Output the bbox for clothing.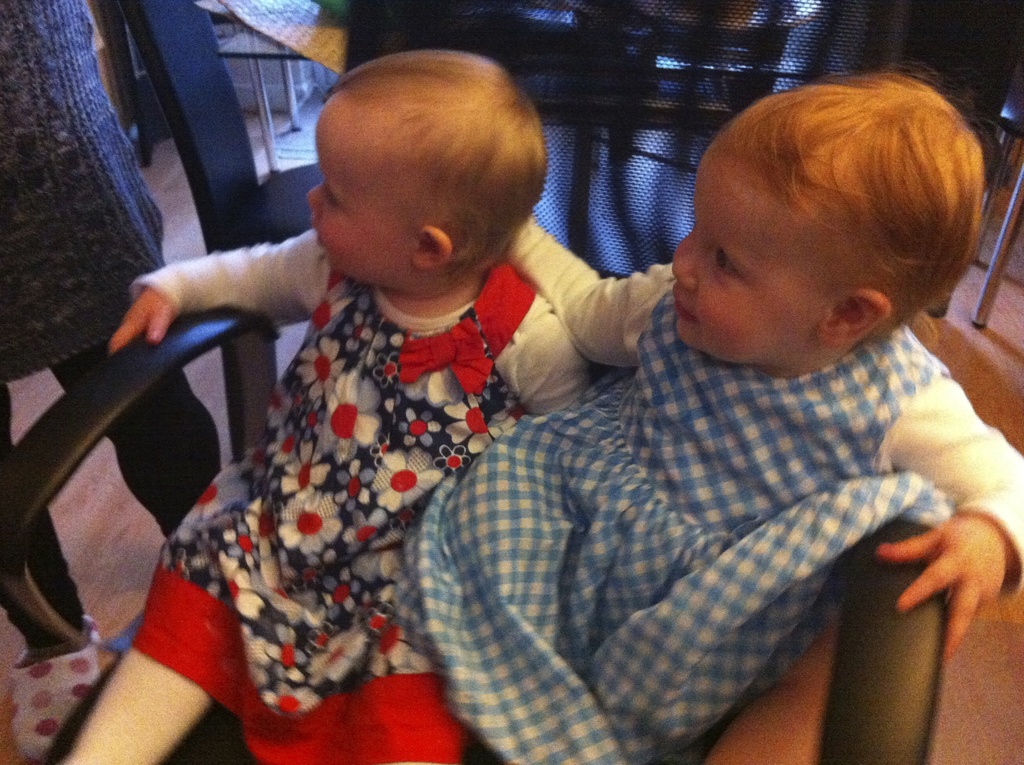
127,195,579,730.
